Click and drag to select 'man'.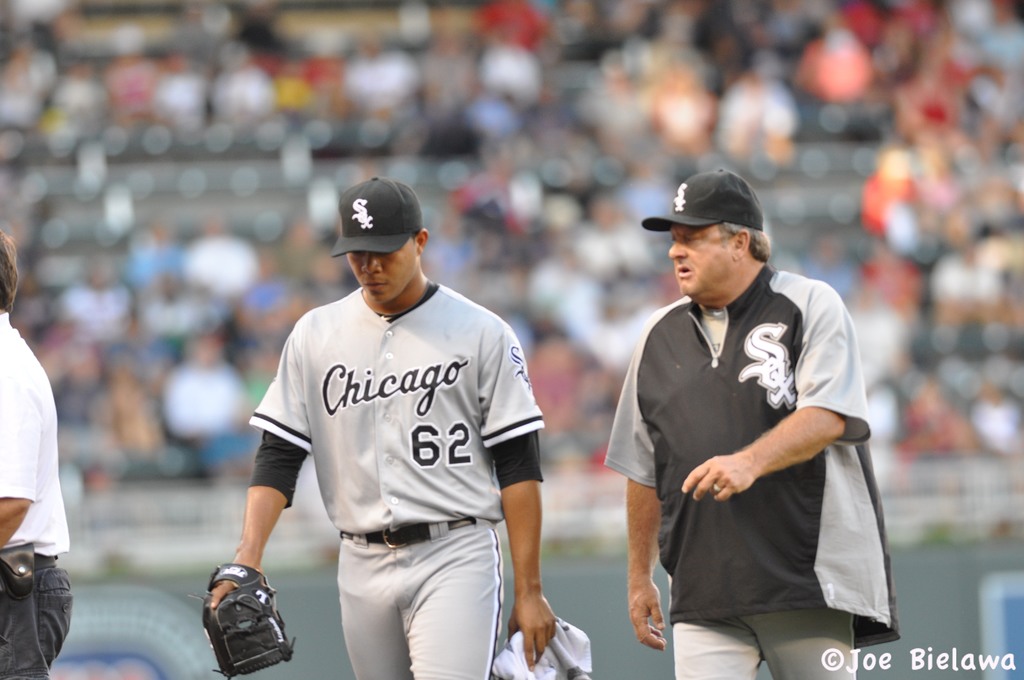
Selection: <box>211,176,555,679</box>.
